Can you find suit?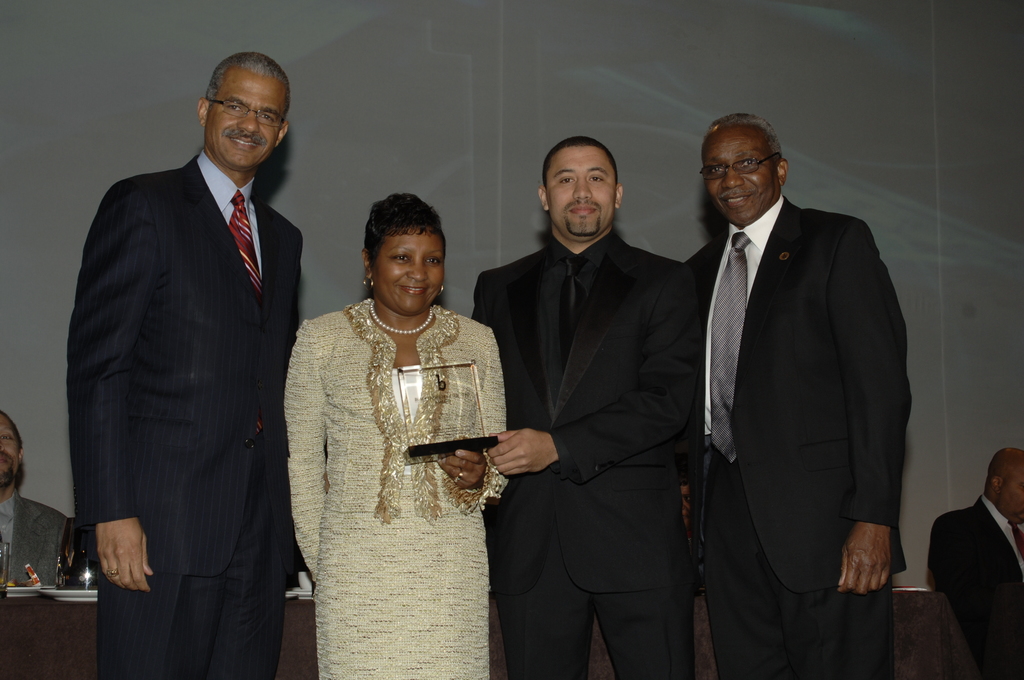
Yes, bounding box: <region>467, 231, 705, 679</region>.
